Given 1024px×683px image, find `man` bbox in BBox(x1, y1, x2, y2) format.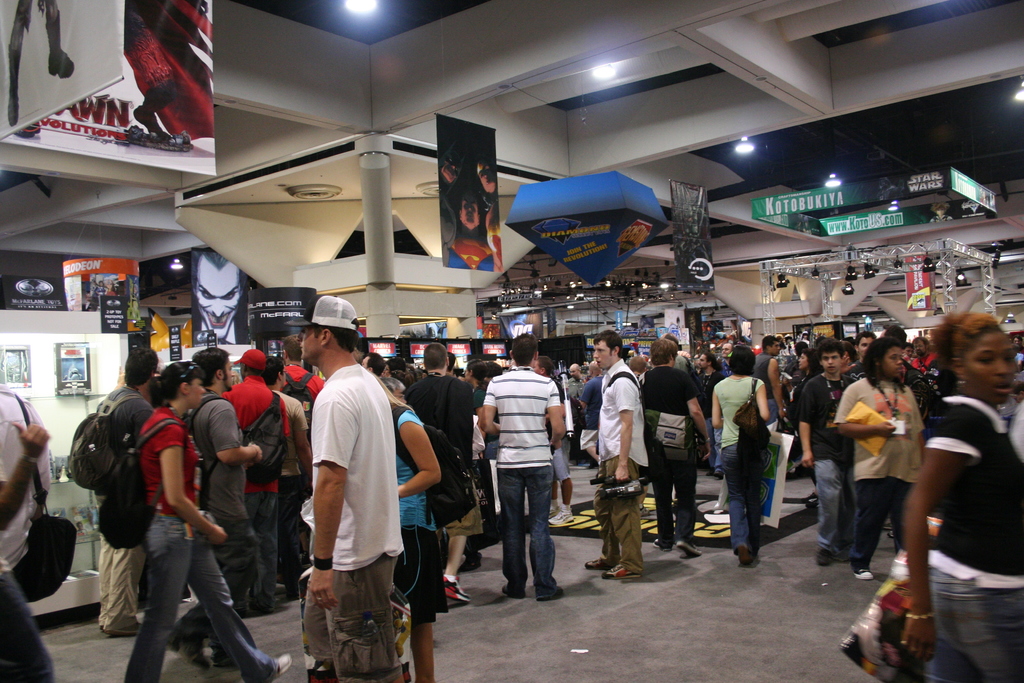
BBox(478, 330, 566, 595).
